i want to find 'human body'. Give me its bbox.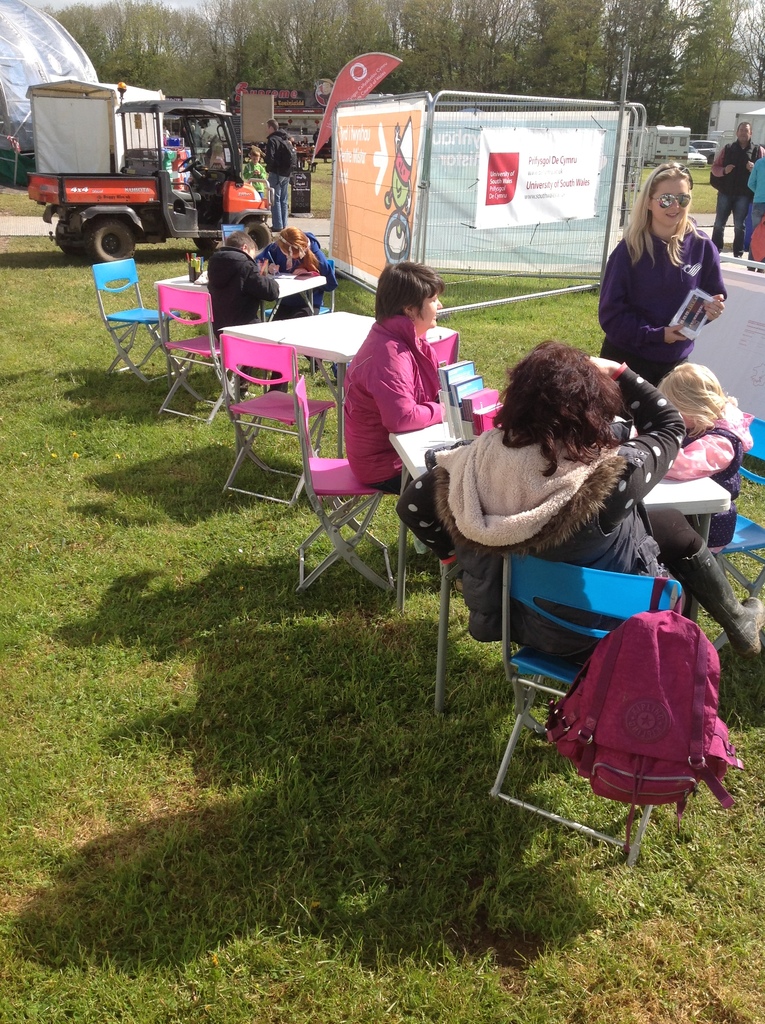
(748,154,764,271).
